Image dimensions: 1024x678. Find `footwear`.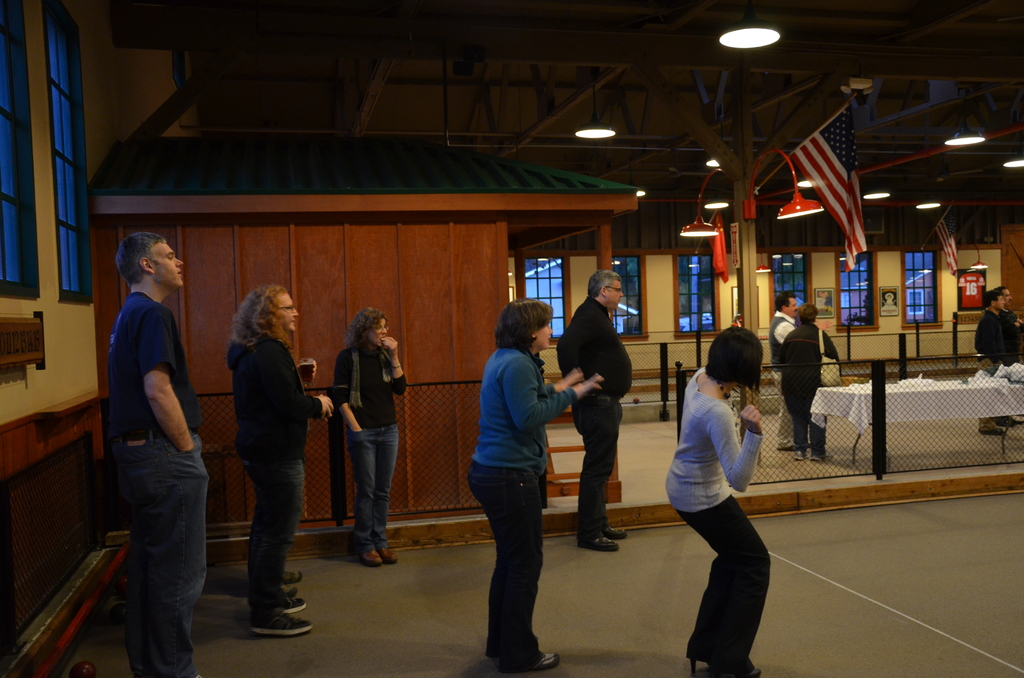
l=793, t=444, r=801, b=457.
